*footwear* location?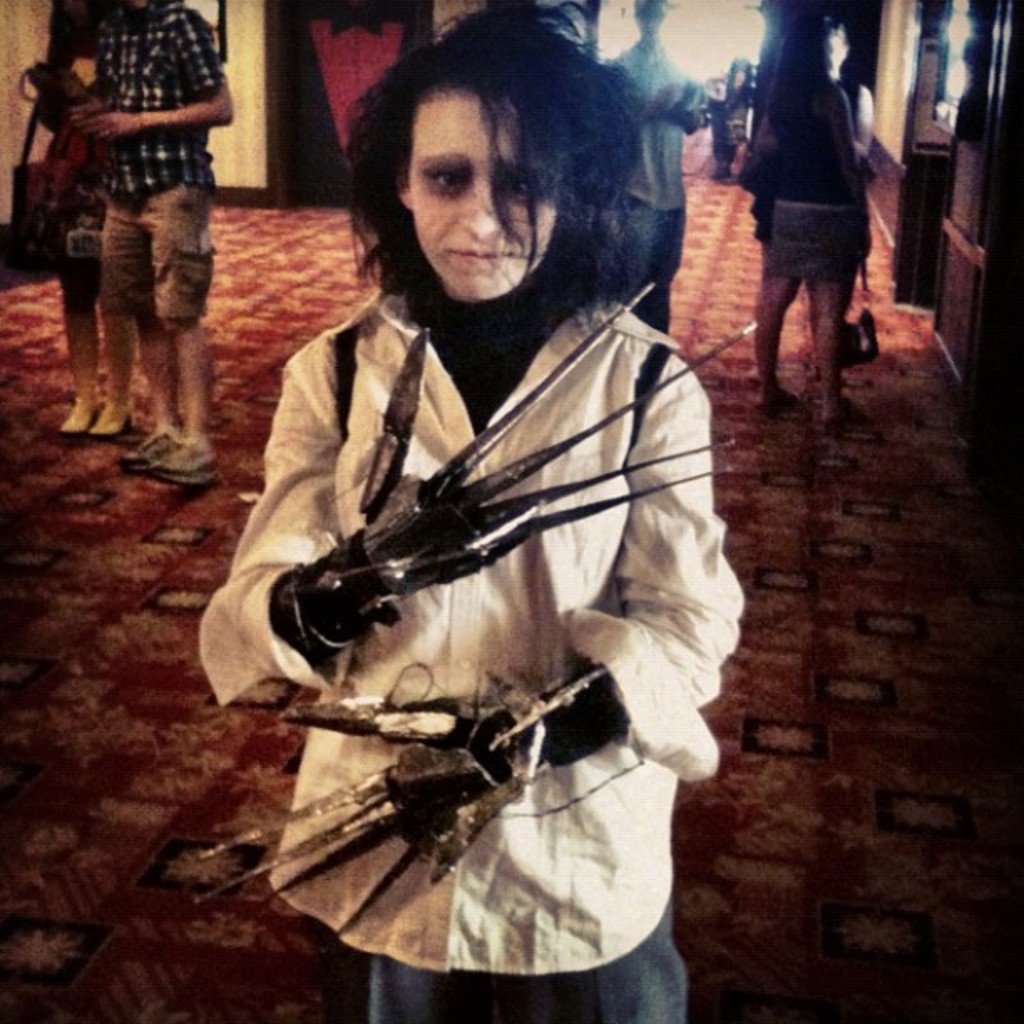
(x1=129, y1=417, x2=177, y2=467)
